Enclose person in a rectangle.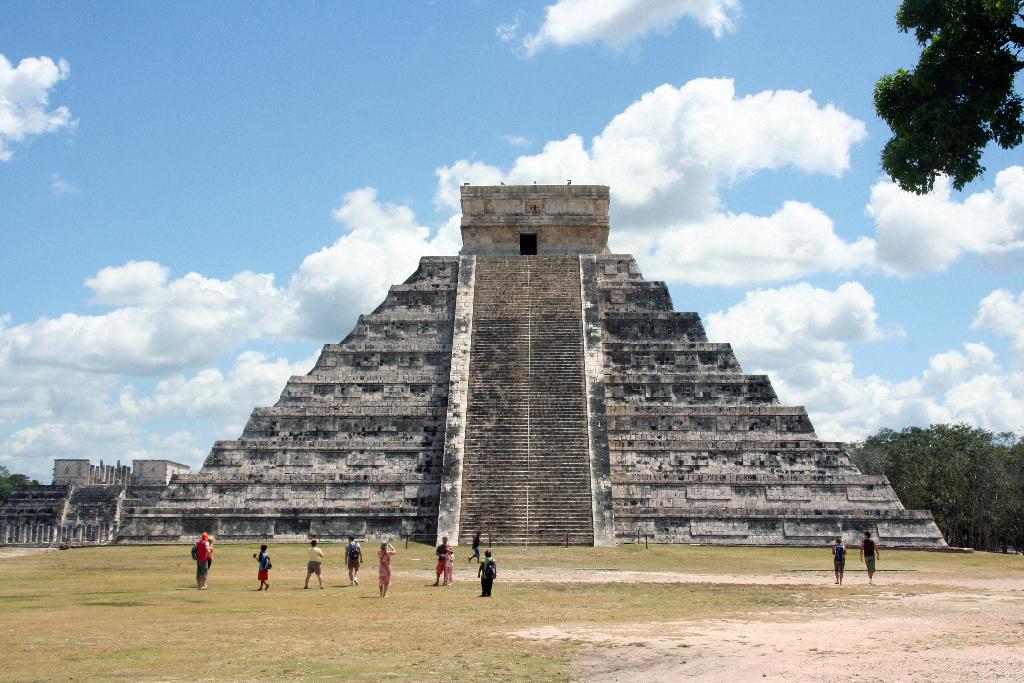
pyautogui.locateOnScreen(481, 553, 497, 599).
